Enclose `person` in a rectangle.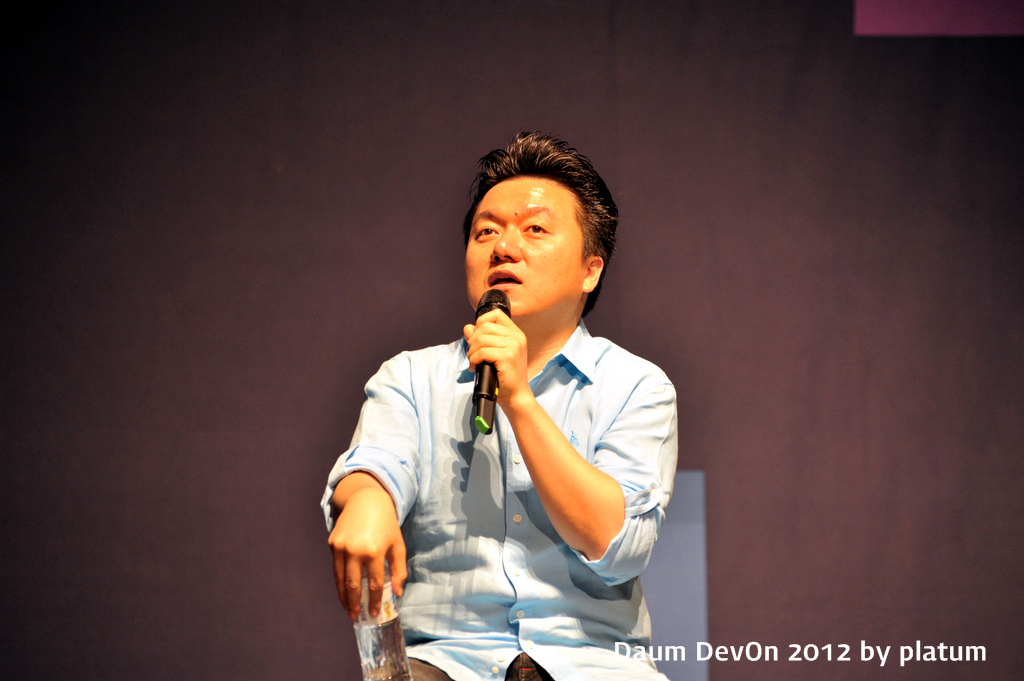
Rect(369, 132, 687, 655).
